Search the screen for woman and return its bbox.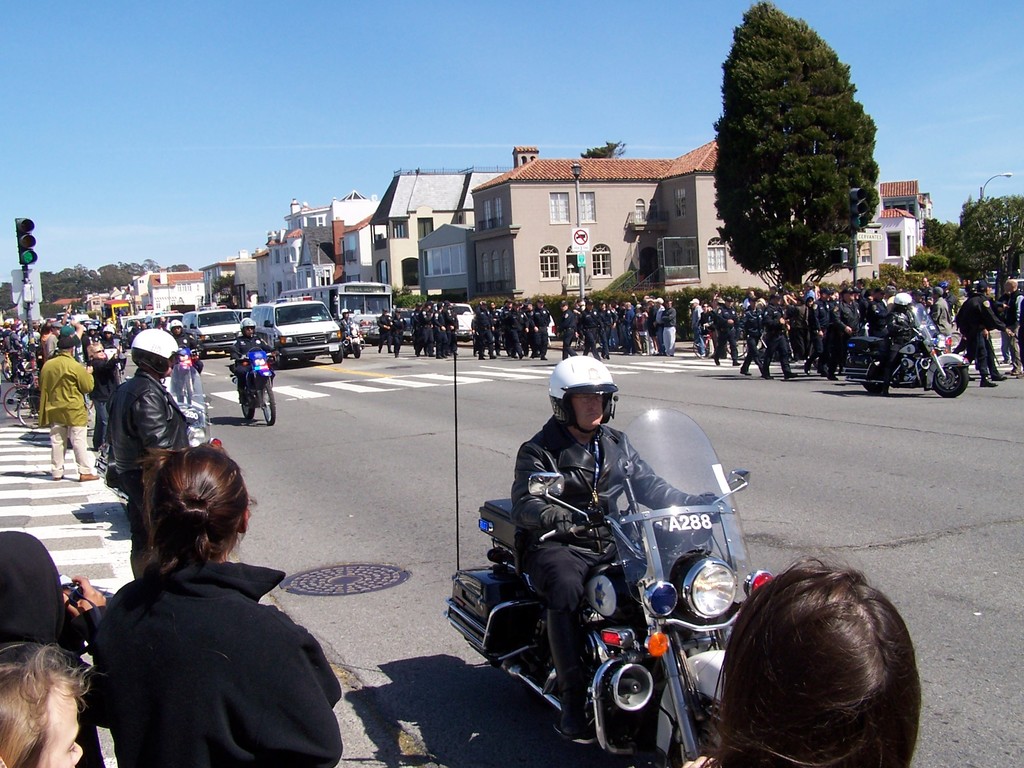
Found: l=81, t=442, r=362, b=767.
